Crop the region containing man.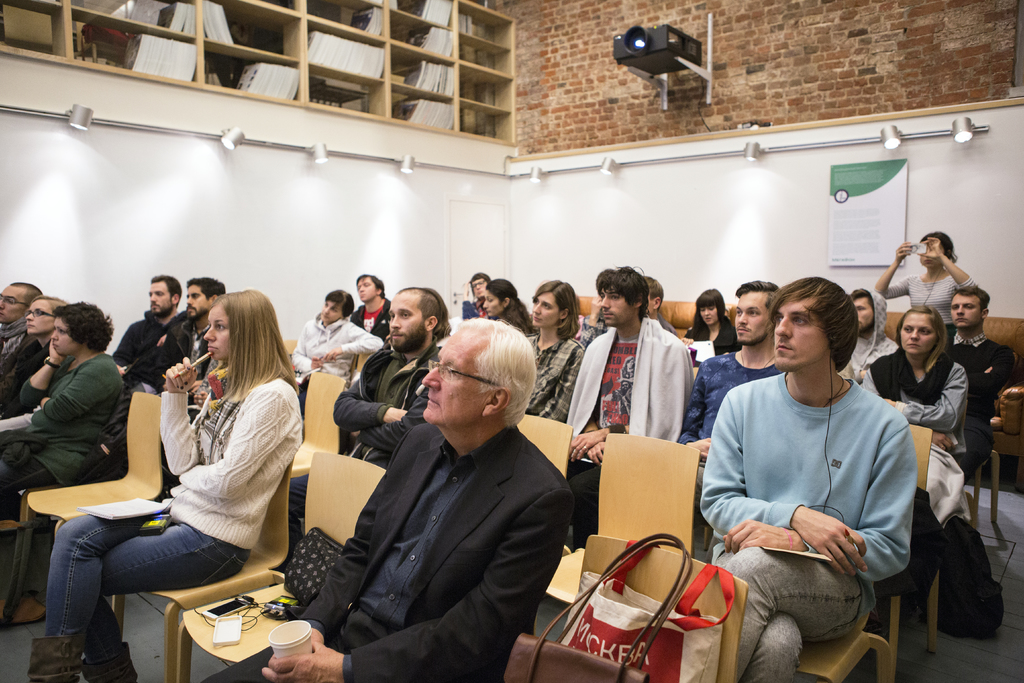
Crop region: select_region(345, 270, 393, 350).
